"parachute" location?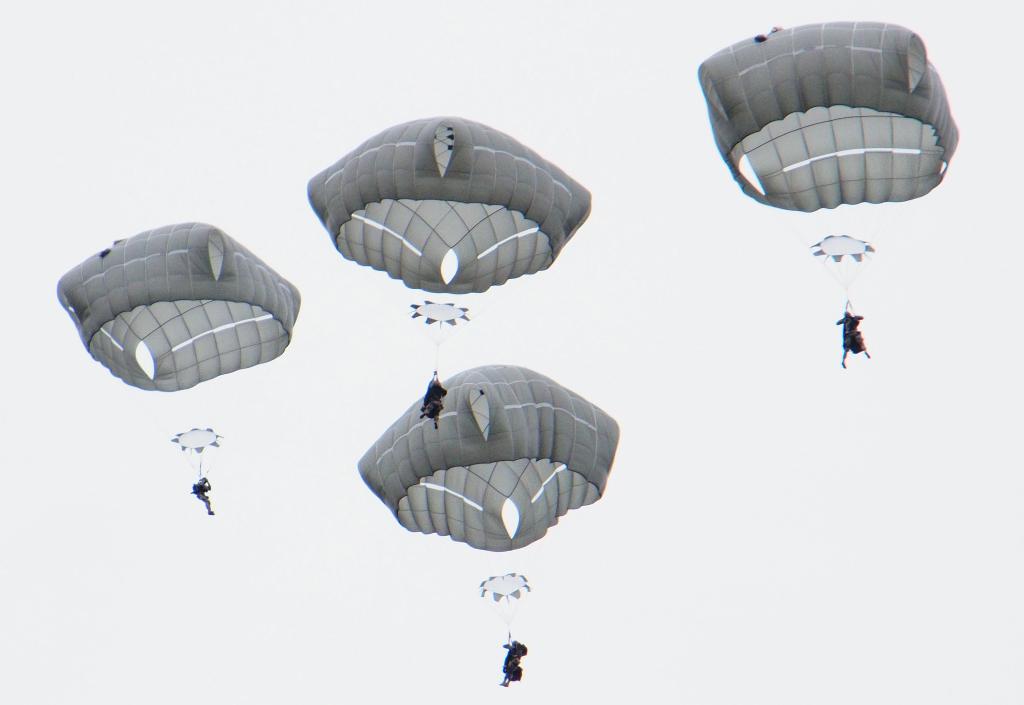
<region>713, 24, 941, 381</region>
